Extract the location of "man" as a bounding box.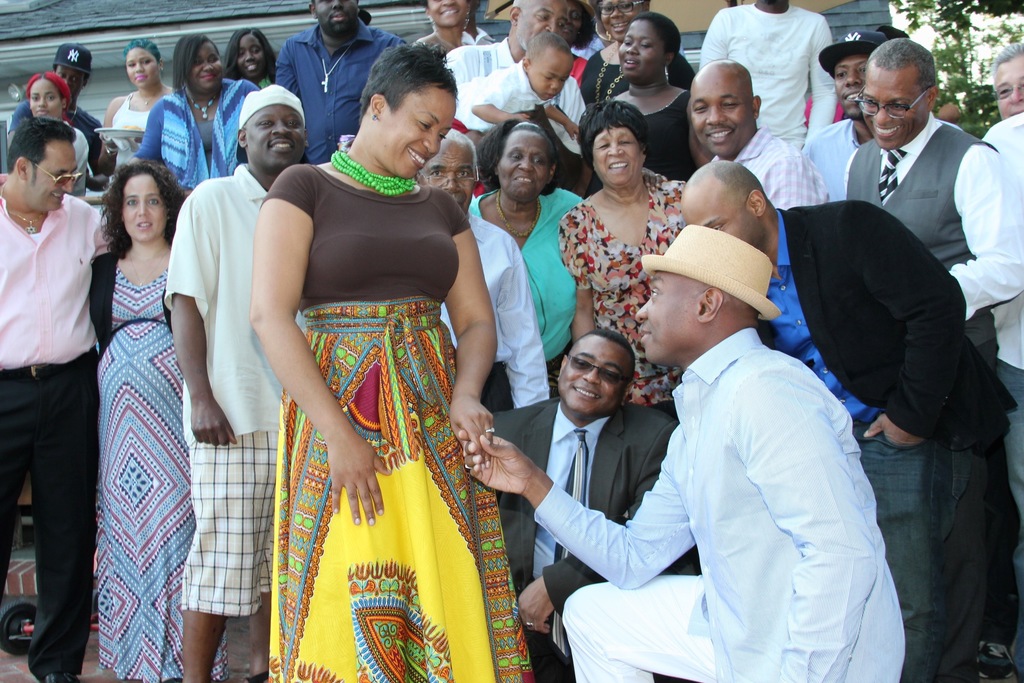
687,58,833,211.
